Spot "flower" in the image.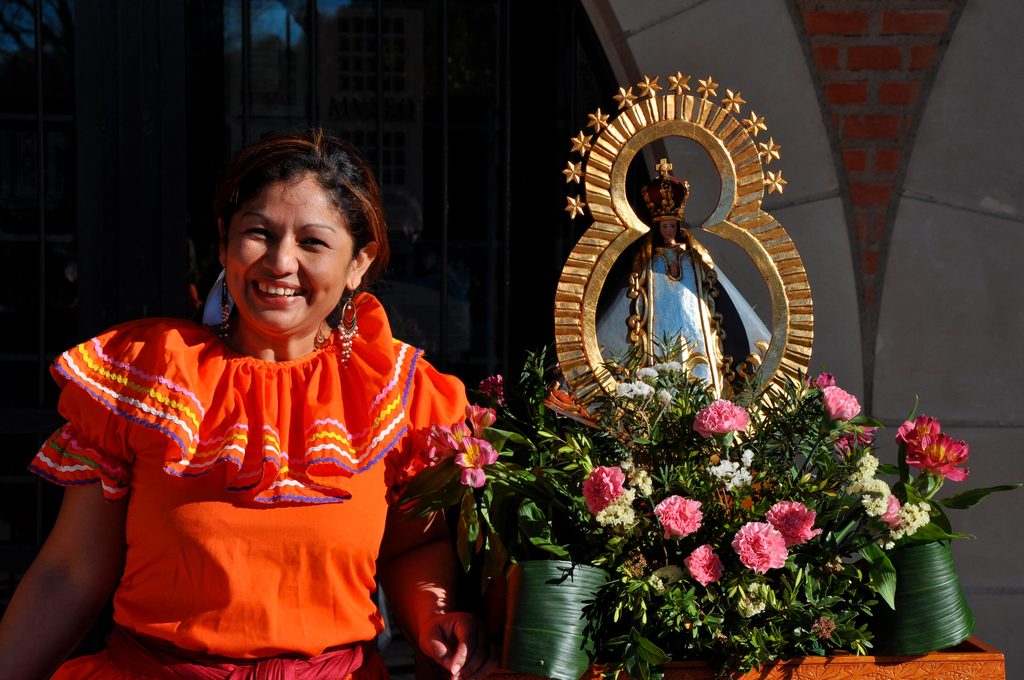
"flower" found at Rect(695, 397, 745, 437).
